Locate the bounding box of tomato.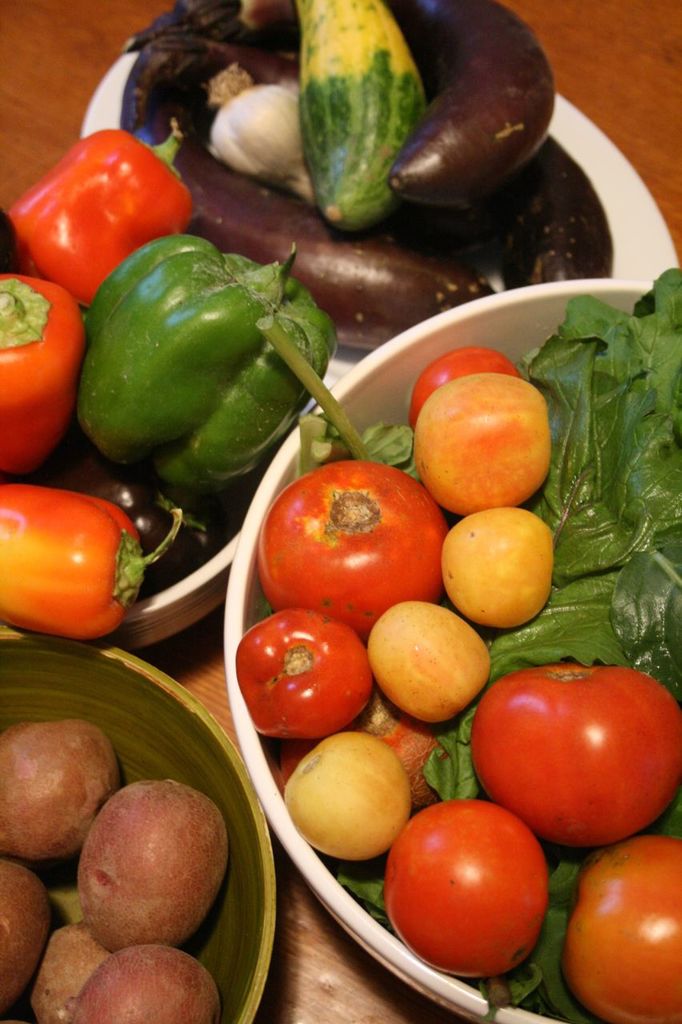
Bounding box: left=379, top=795, right=548, bottom=999.
